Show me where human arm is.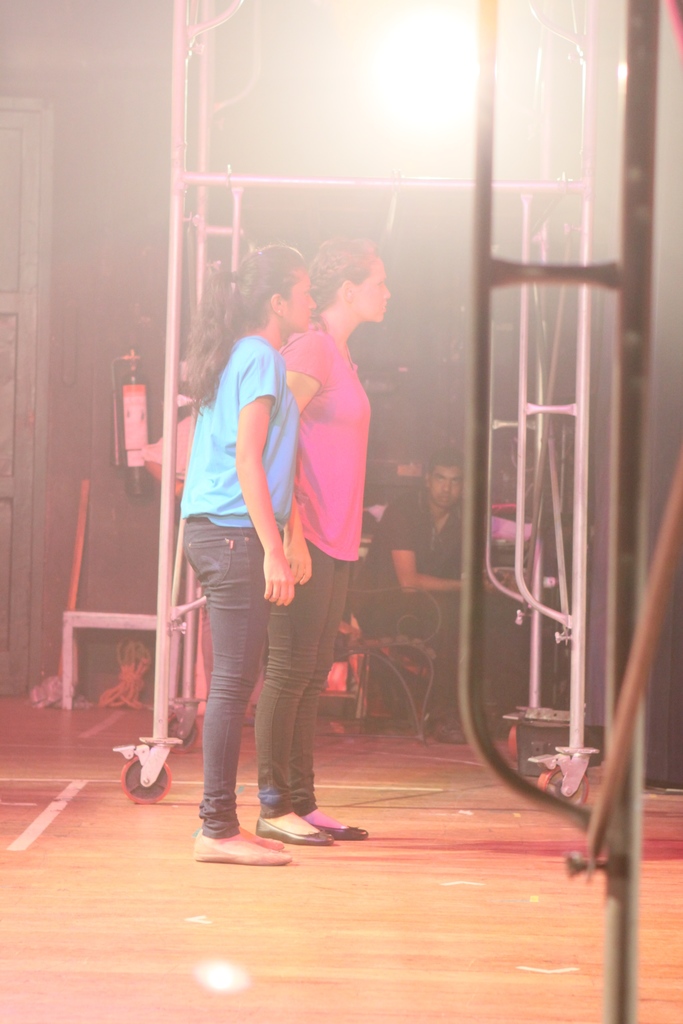
human arm is at detection(229, 345, 293, 606).
